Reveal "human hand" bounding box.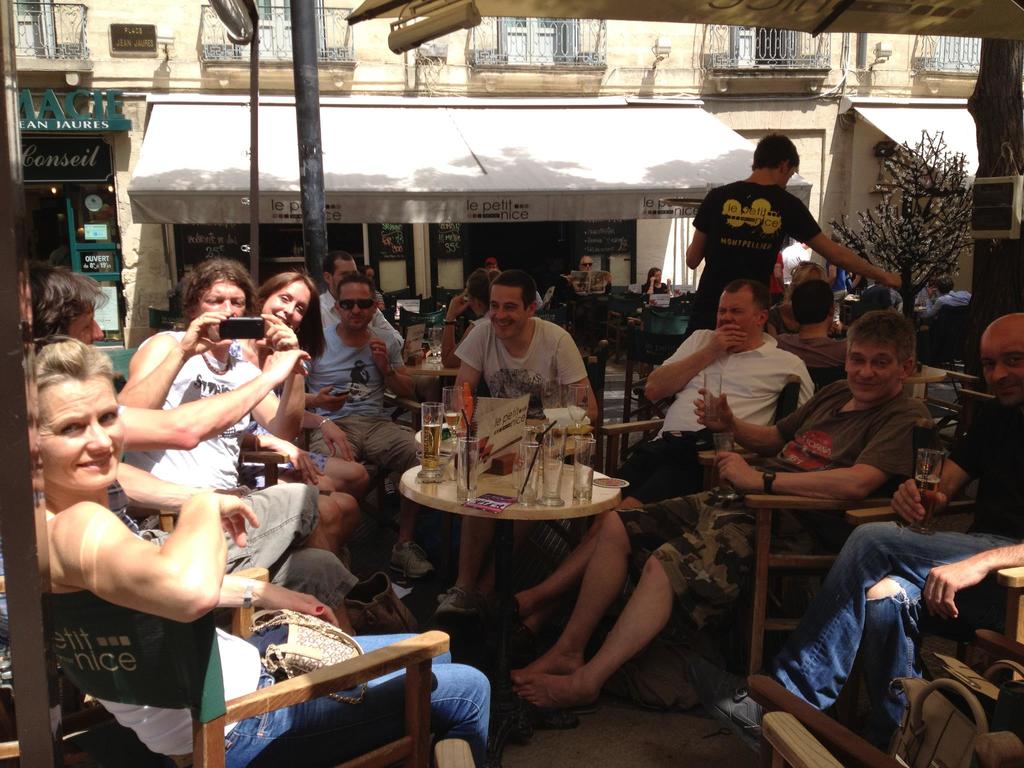
Revealed: Rect(175, 308, 234, 358).
